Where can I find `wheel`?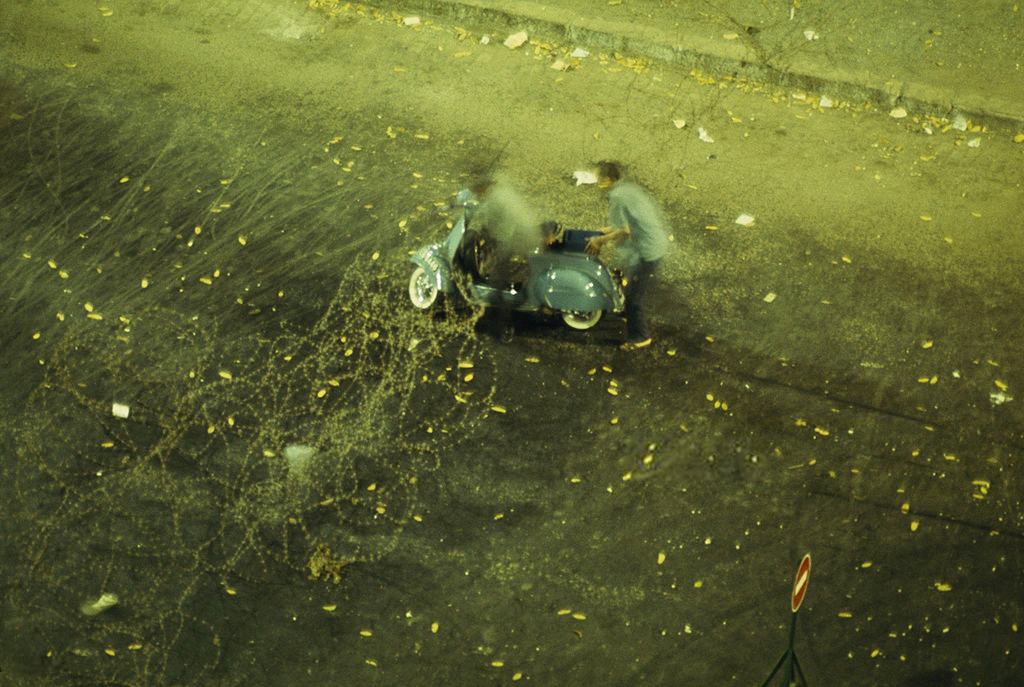
You can find it at x1=552, y1=308, x2=606, y2=330.
